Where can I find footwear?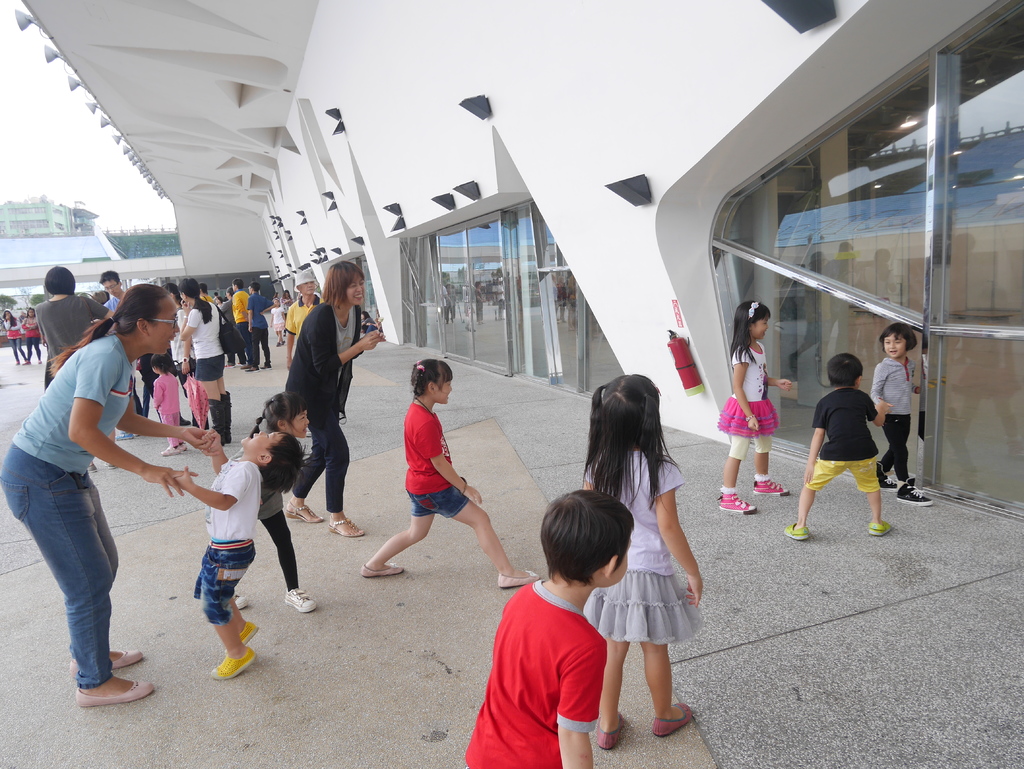
You can find it at left=892, top=480, right=934, bottom=508.
